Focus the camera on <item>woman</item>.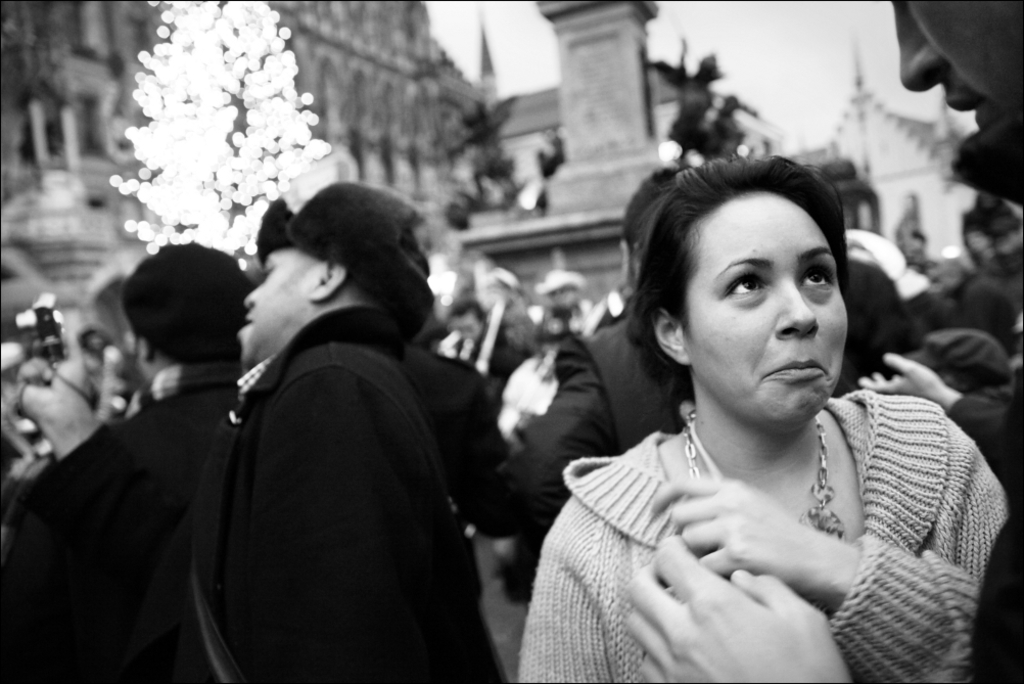
Focus region: 499, 123, 989, 673.
